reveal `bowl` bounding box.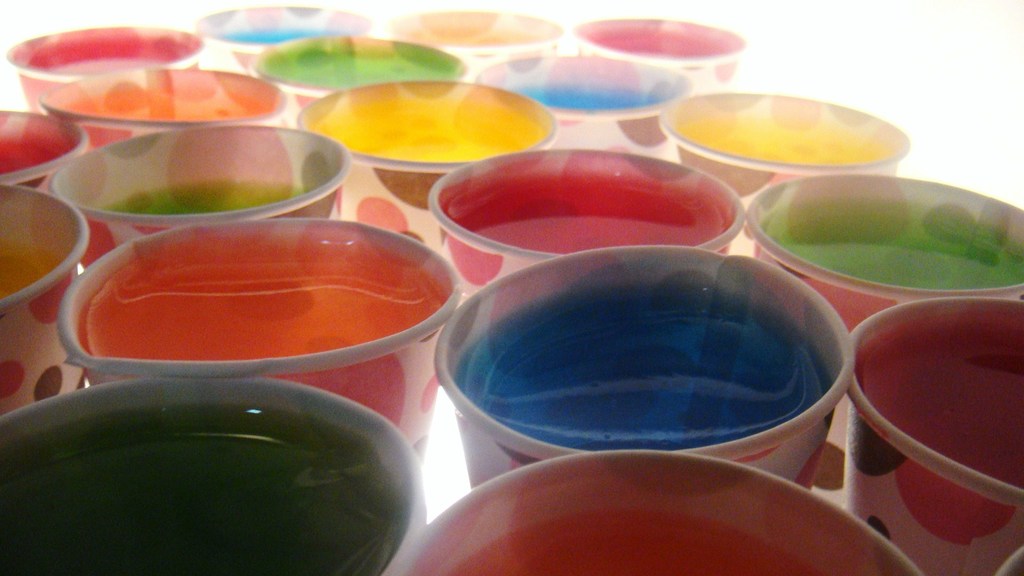
Revealed: 657, 90, 908, 197.
